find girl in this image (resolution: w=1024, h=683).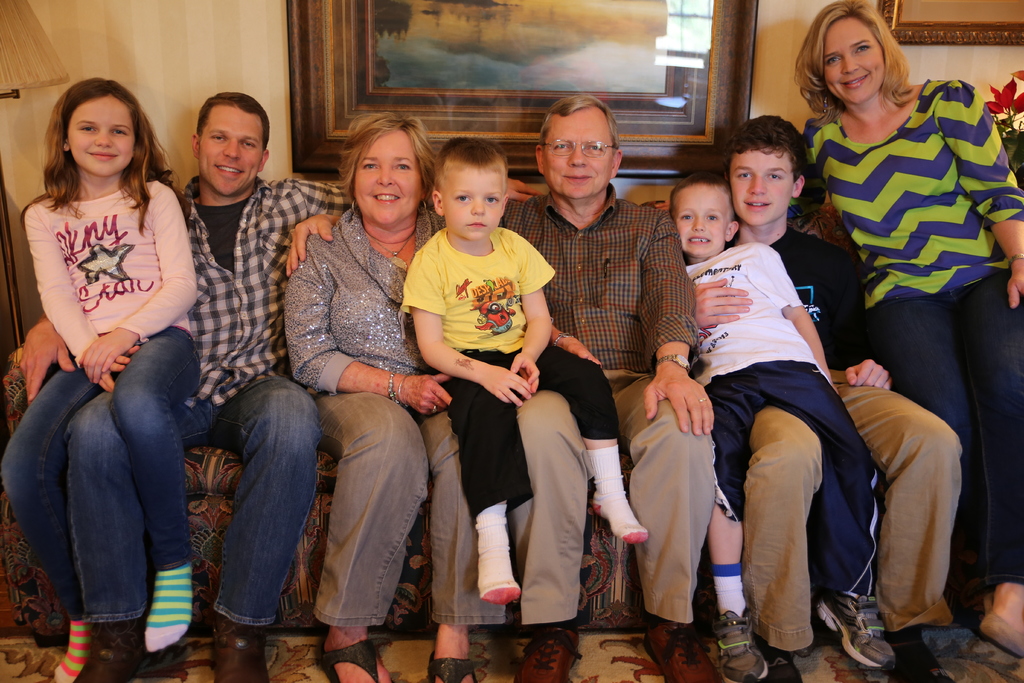
left=1, top=58, right=211, bottom=659.
